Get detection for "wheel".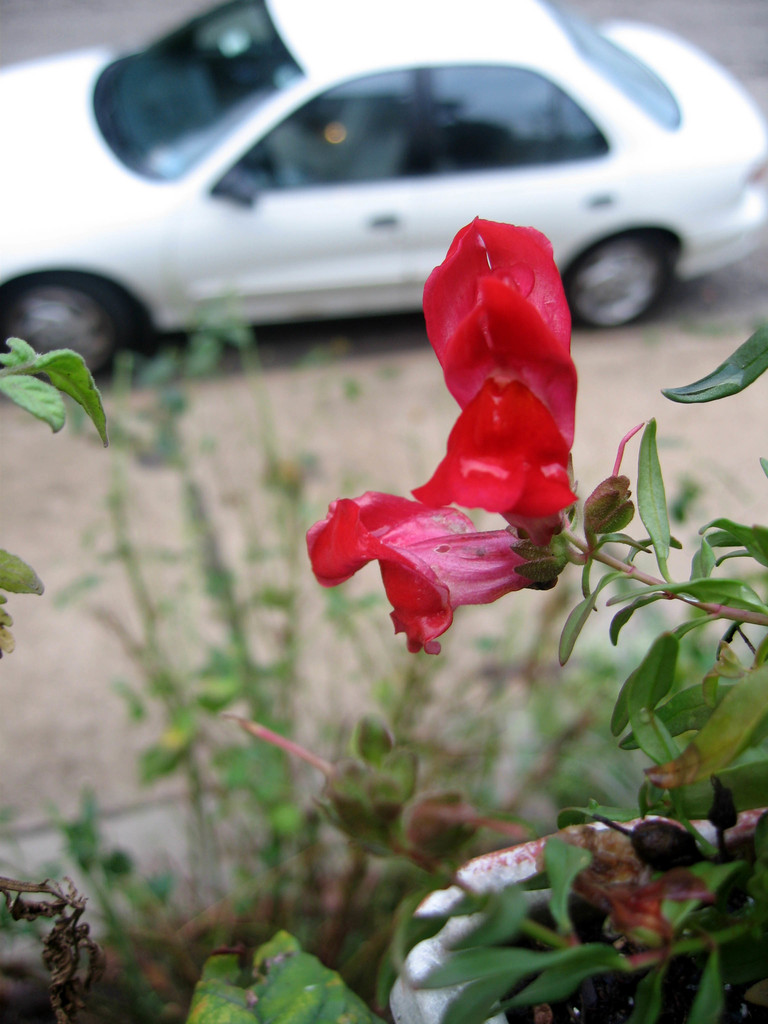
Detection: (x1=0, y1=271, x2=143, y2=395).
